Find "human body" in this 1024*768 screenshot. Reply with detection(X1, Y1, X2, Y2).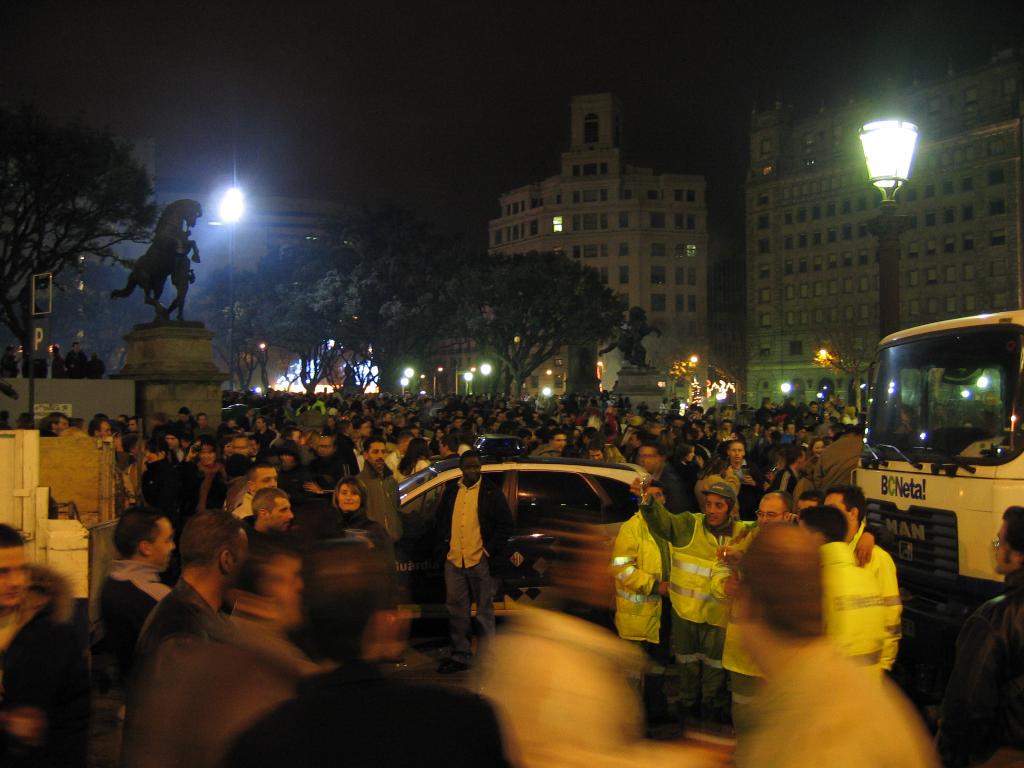
detection(252, 410, 278, 450).
